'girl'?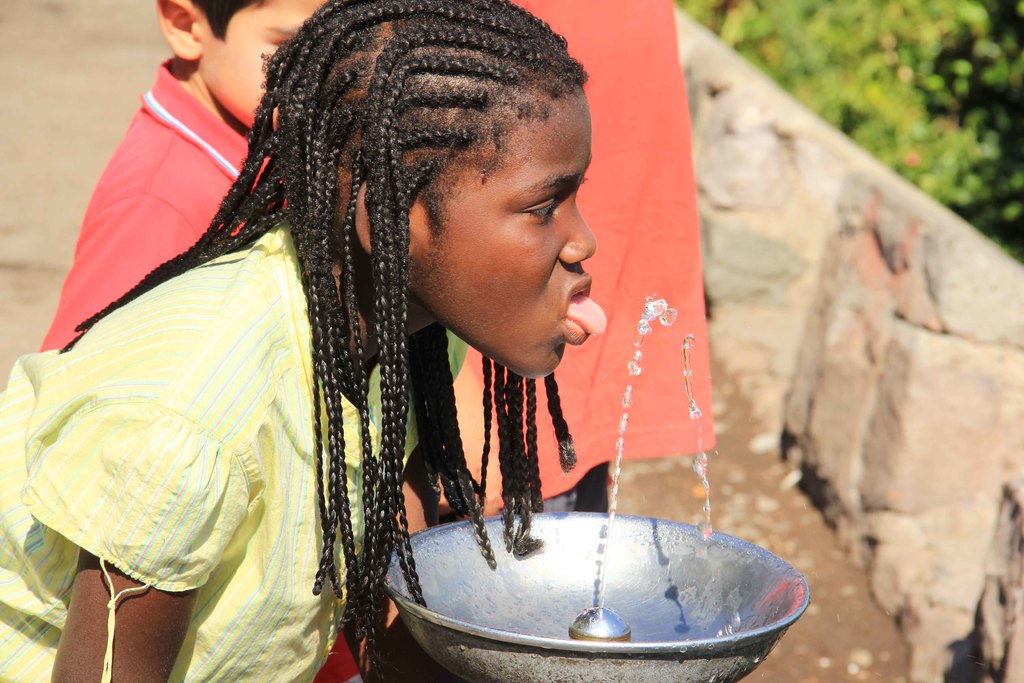
detection(0, 0, 614, 682)
